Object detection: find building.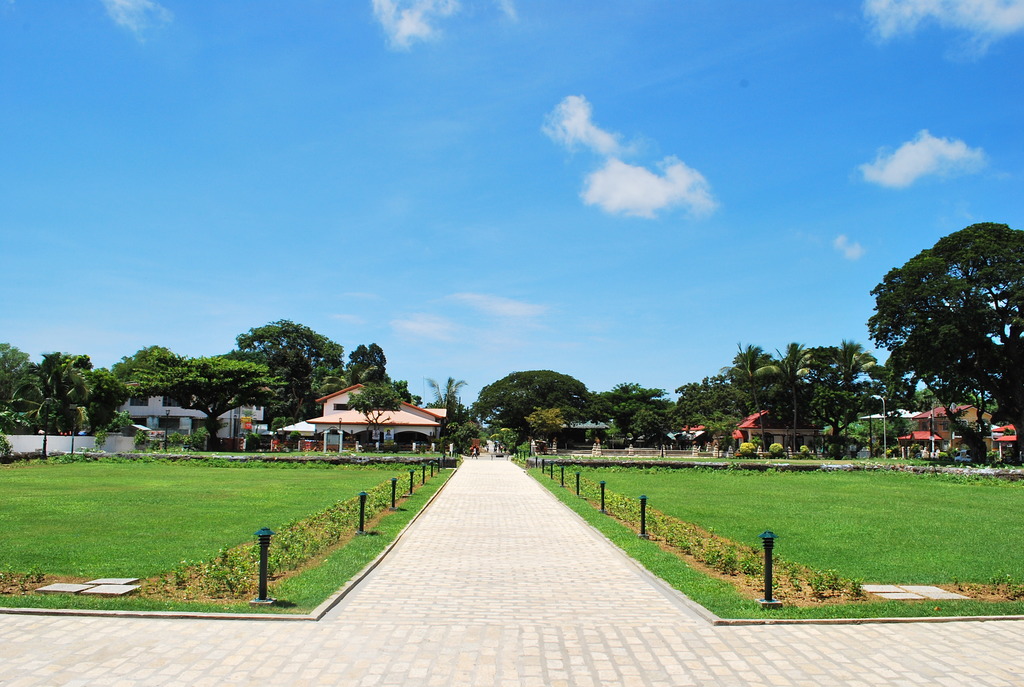
[left=212, top=396, right=258, bottom=441].
